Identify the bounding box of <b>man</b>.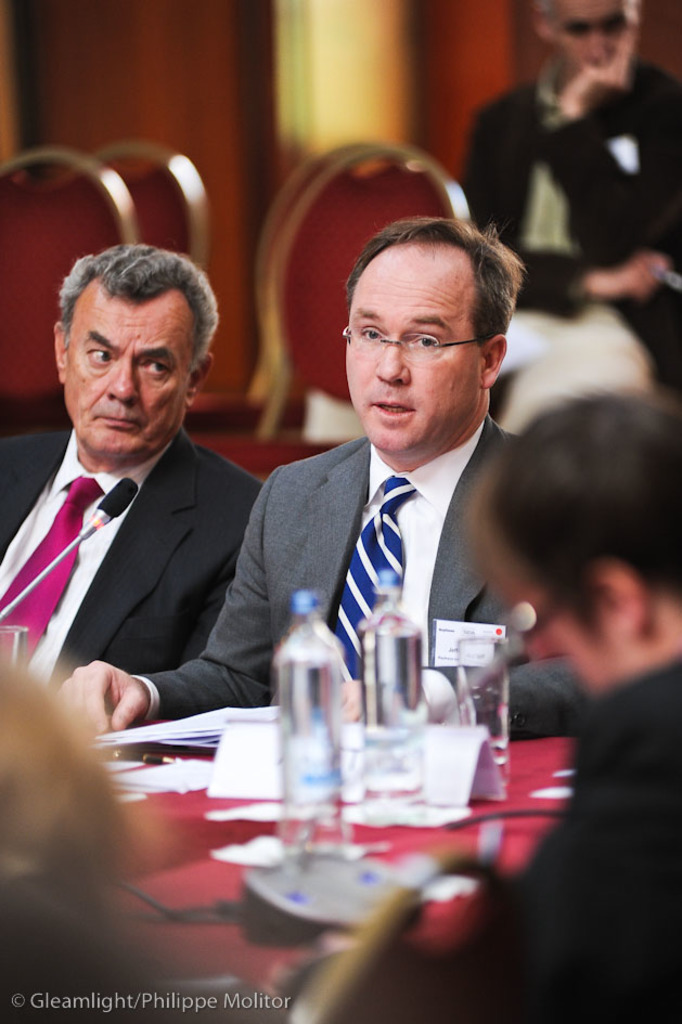
rect(54, 206, 597, 736).
